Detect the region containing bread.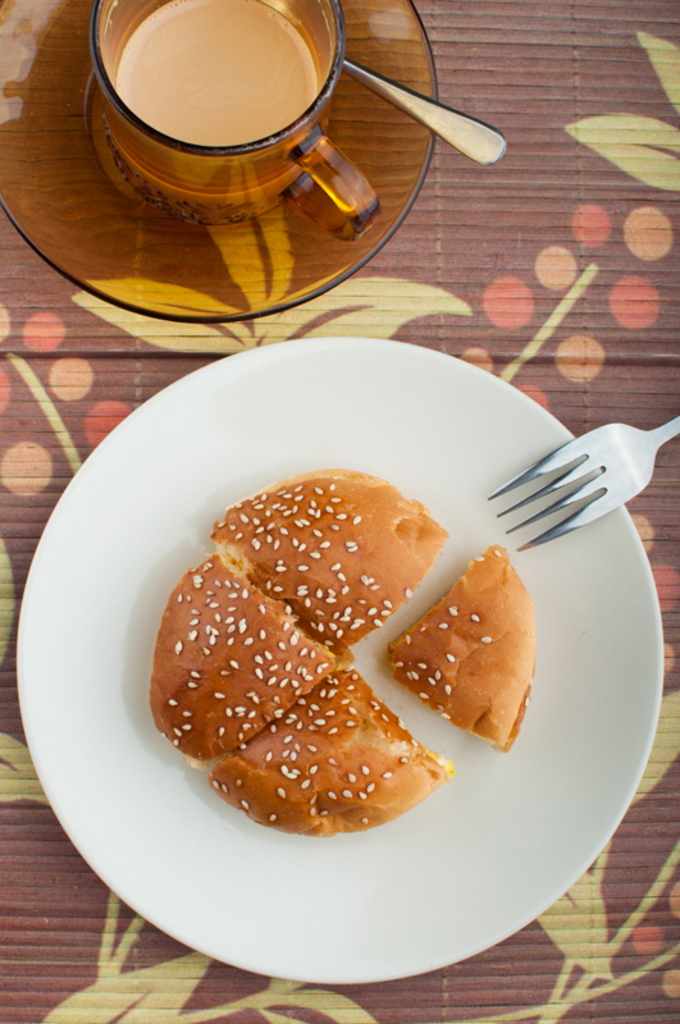
locate(376, 548, 535, 754).
